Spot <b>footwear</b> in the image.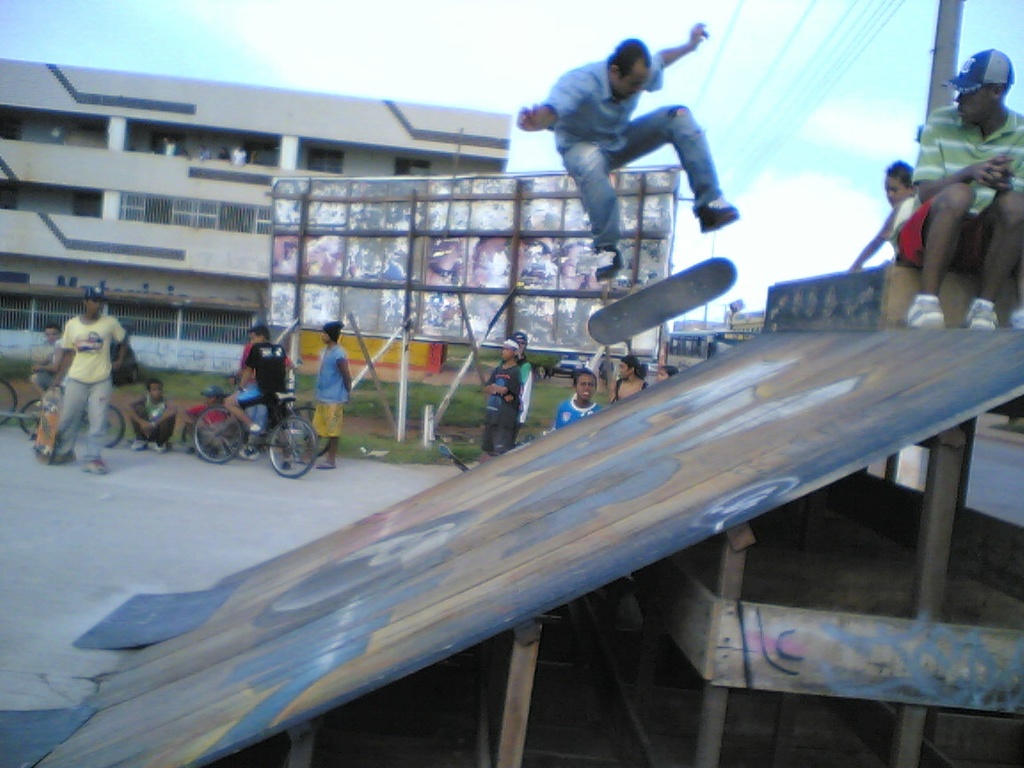
<b>footwear</b> found at <region>1010, 307, 1023, 329</region>.
